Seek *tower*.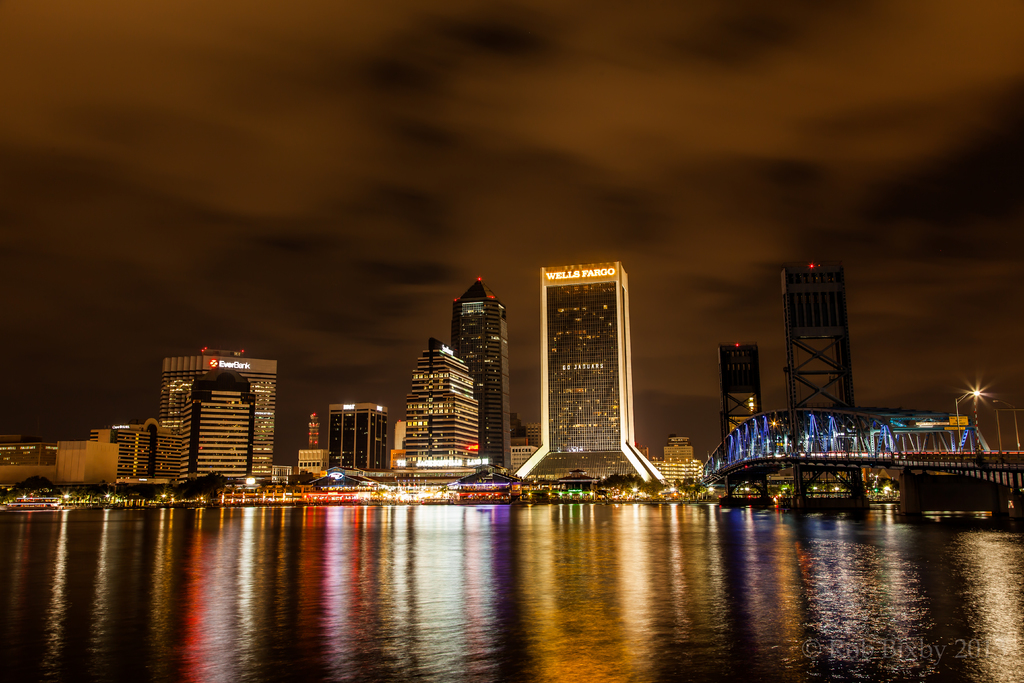
[522, 259, 664, 482].
